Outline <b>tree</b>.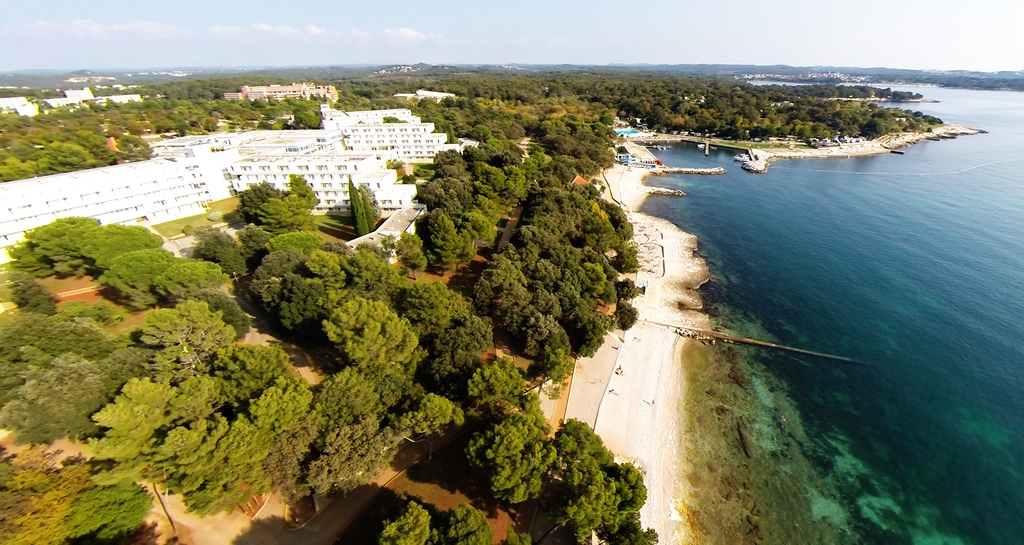
Outline: x1=522, y1=285, x2=574, y2=377.
